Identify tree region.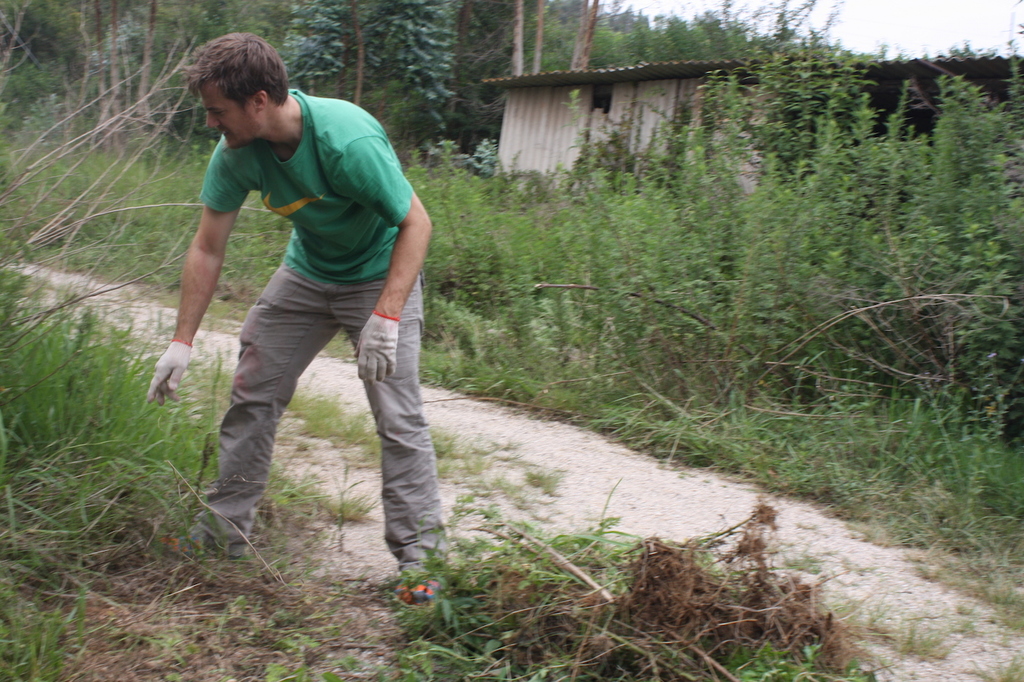
Region: bbox=[0, 0, 127, 289].
